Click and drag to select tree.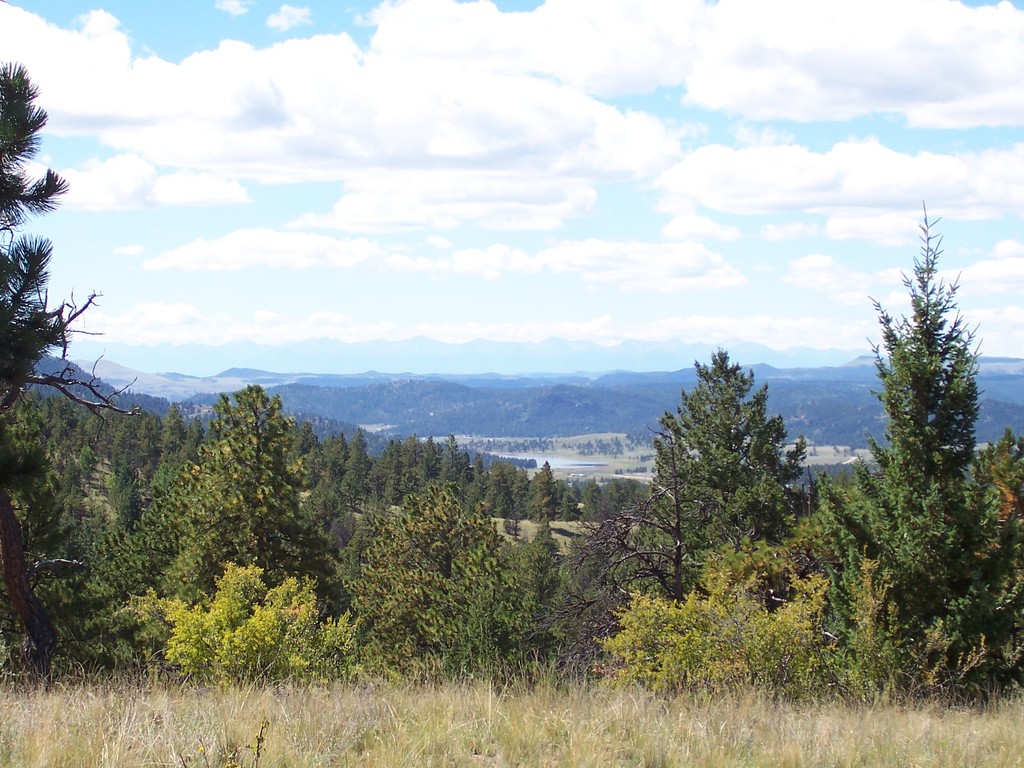
Selection: BBox(560, 475, 598, 520).
